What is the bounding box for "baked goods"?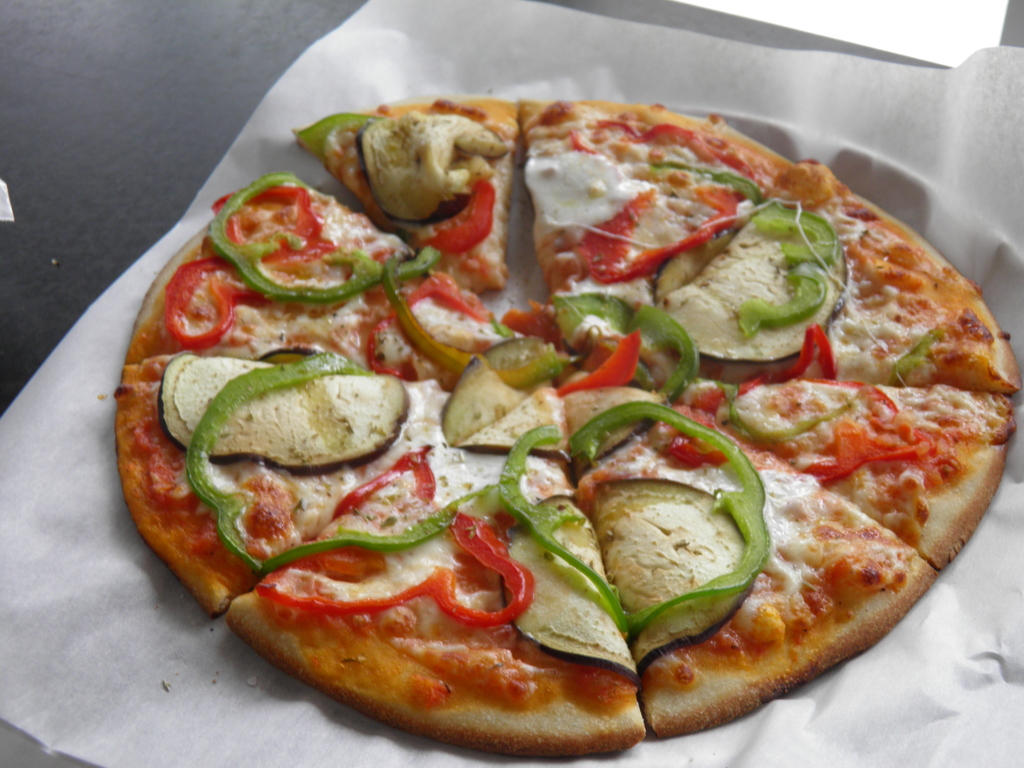
region(108, 90, 1022, 757).
